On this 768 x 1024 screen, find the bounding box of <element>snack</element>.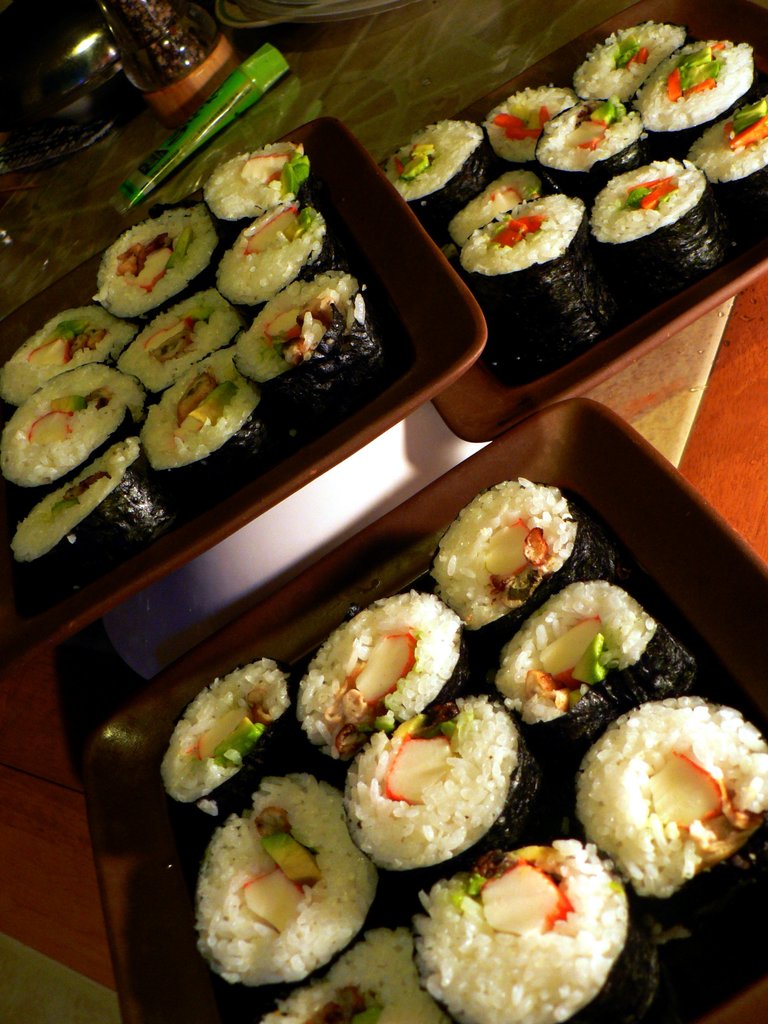
Bounding box: locate(205, 152, 308, 237).
